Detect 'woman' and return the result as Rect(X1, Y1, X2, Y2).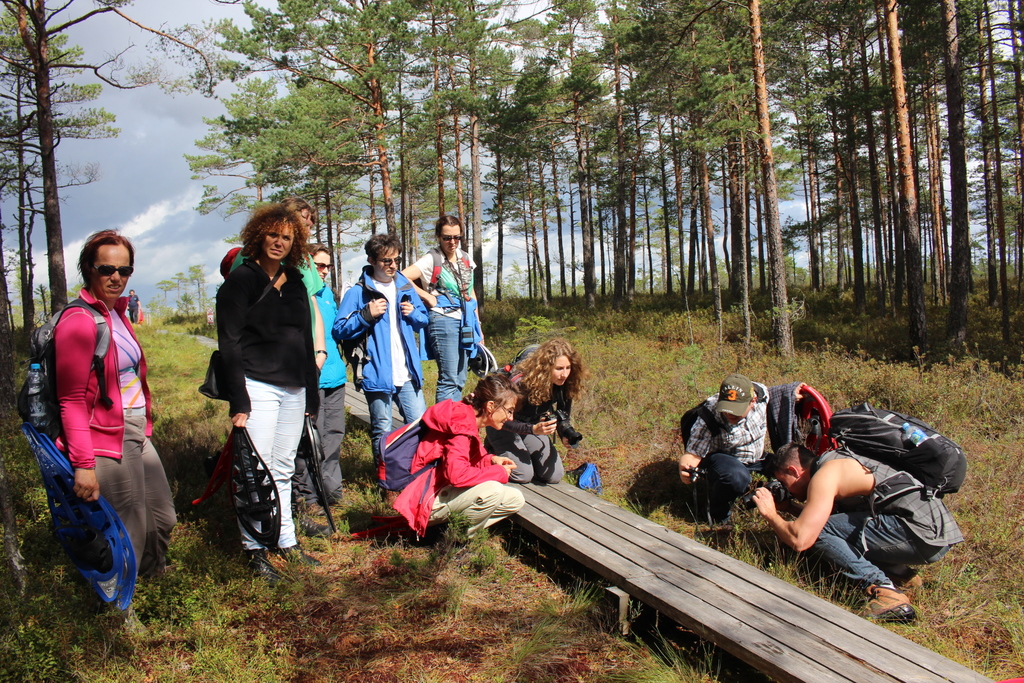
Rect(189, 204, 327, 573).
